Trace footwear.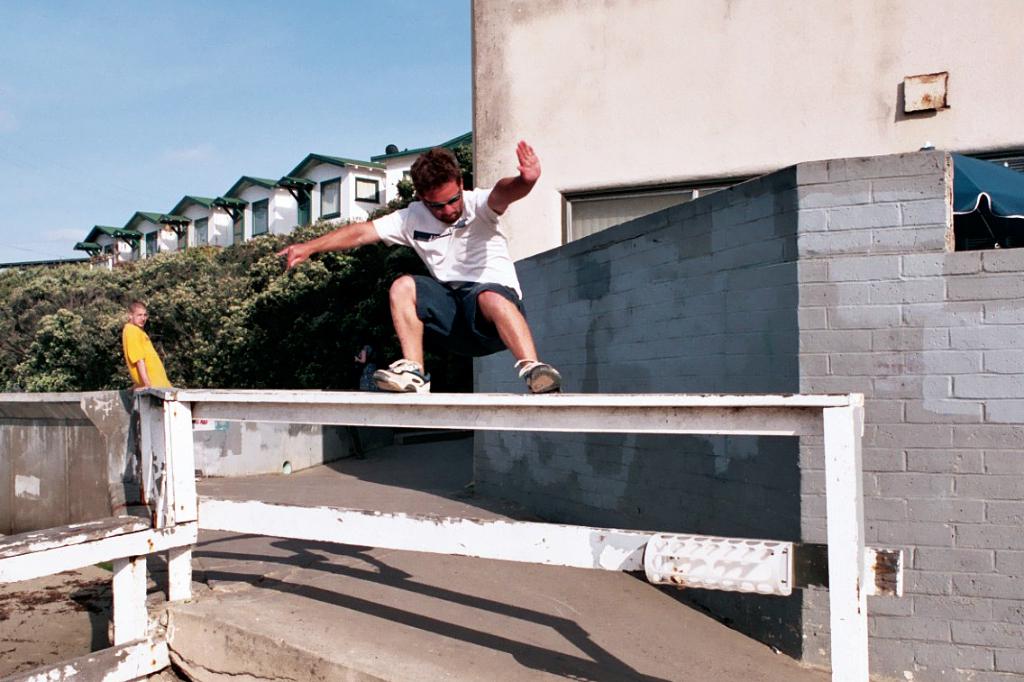
Traced to 353:354:446:405.
